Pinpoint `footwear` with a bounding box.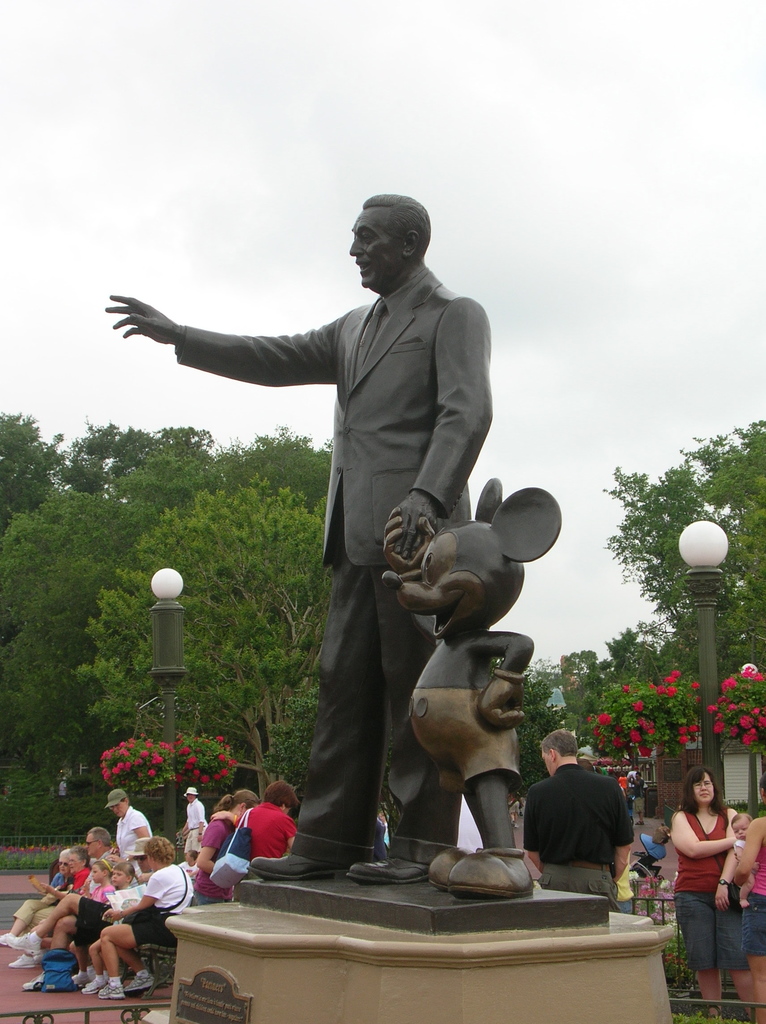
box(10, 952, 45, 968).
